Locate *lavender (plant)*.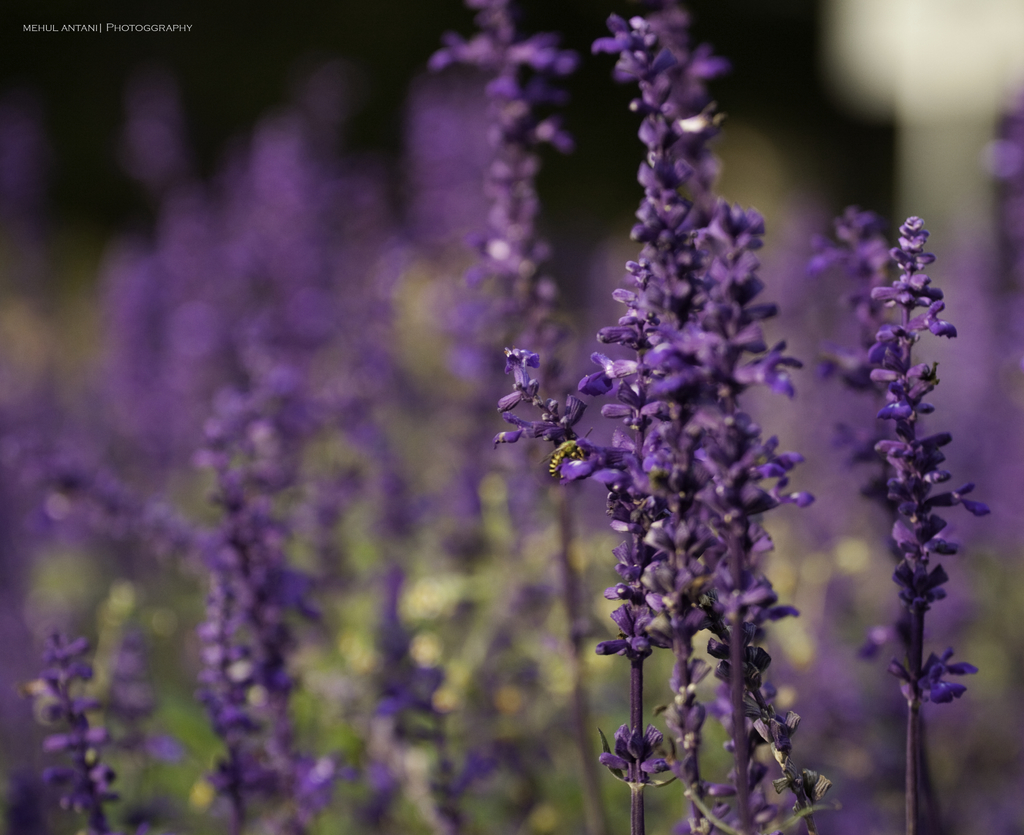
Bounding box: {"left": 230, "top": 117, "right": 340, "bottom": 398}.
